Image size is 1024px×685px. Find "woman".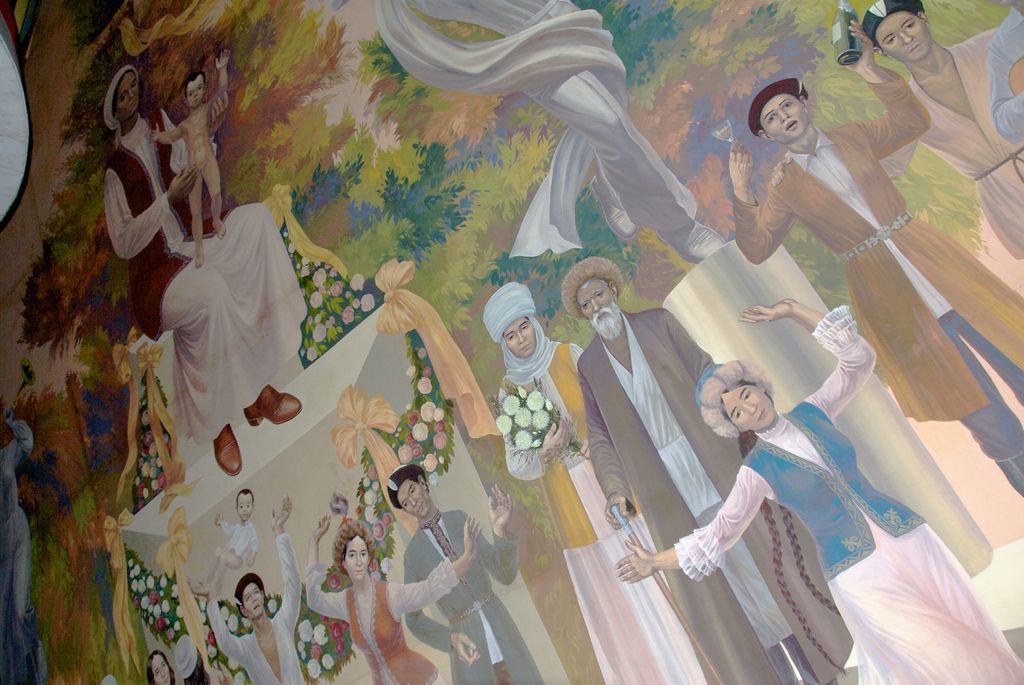
BBox(612, 301, 1023, 681).
